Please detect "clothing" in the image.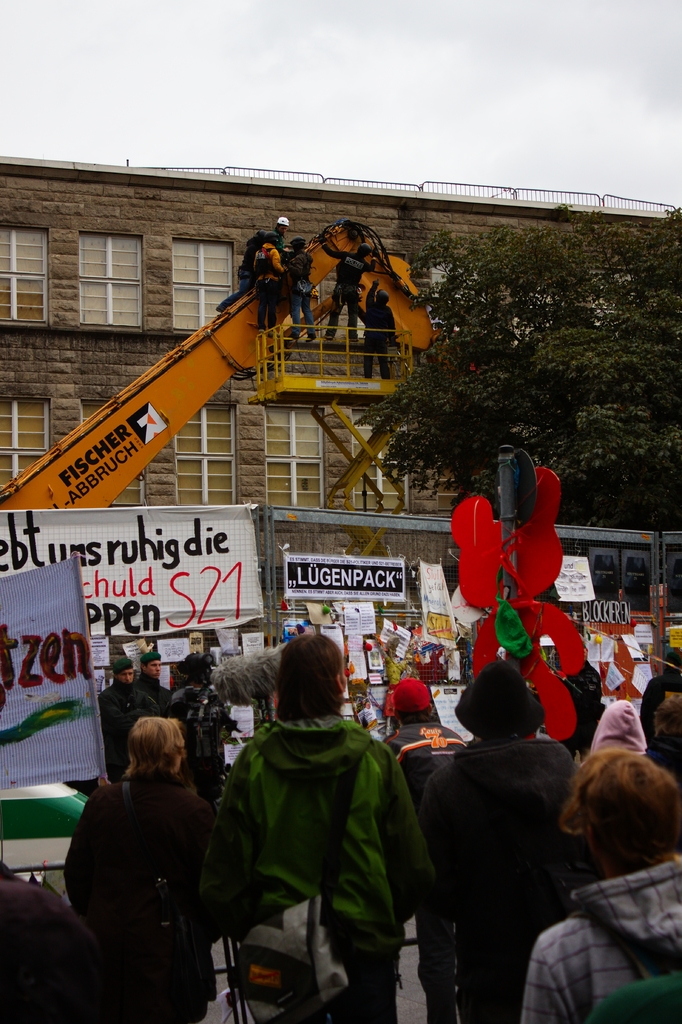
bbox=(271, 226, 289, 248).
